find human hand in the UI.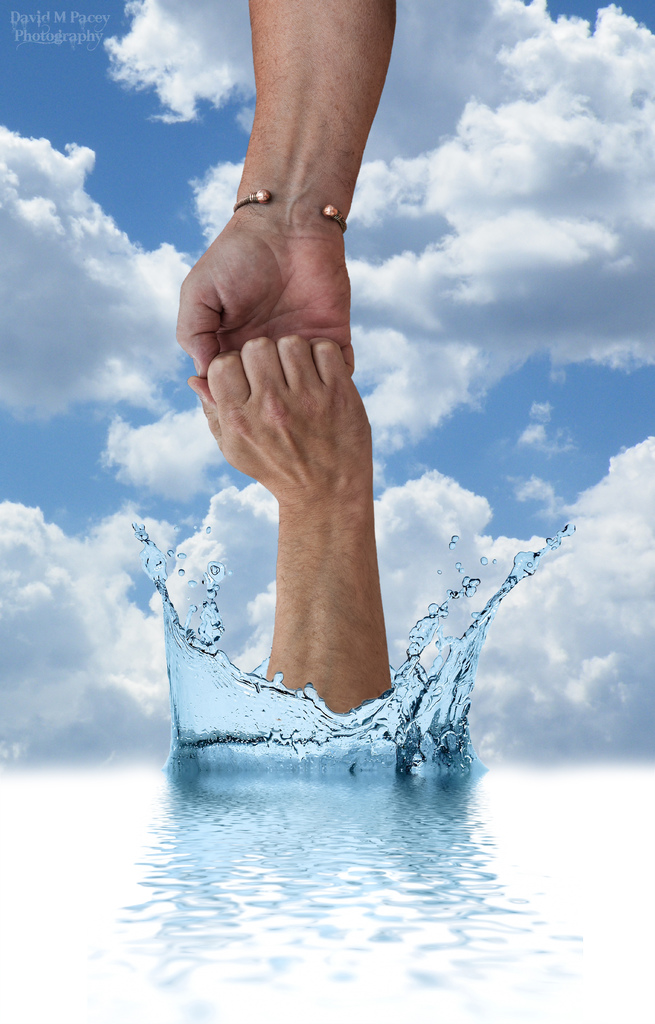
UI element at crop(192, 198, 399, 732).
